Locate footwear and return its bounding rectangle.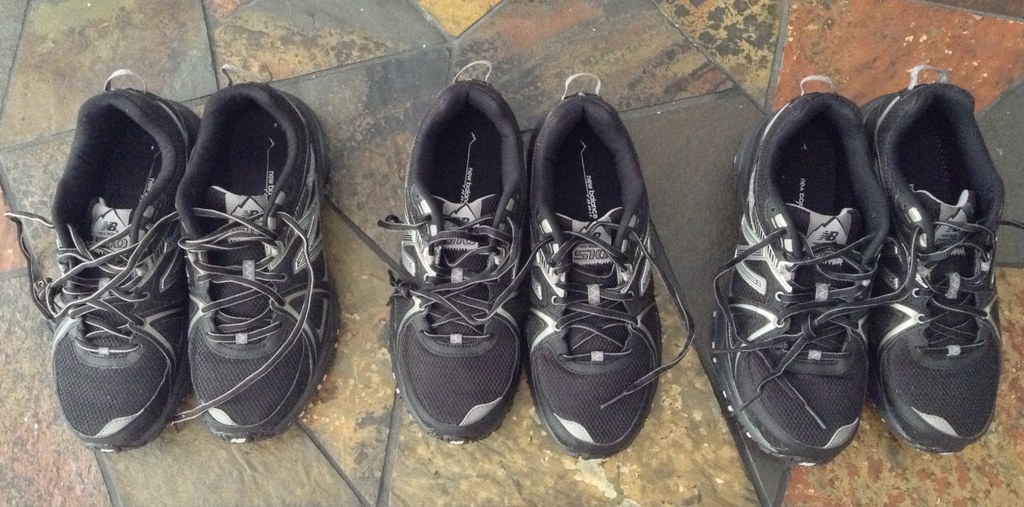
(left=162, top=68, right=338, bottom=449).
